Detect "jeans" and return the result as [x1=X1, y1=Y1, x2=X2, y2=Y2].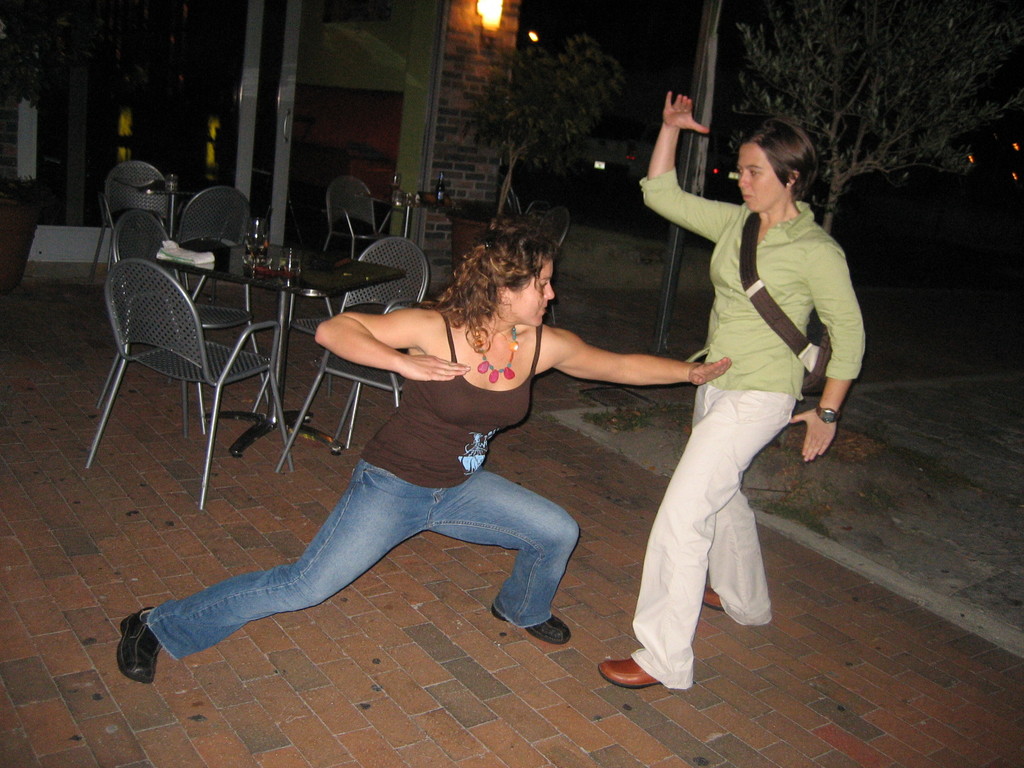
[x1=148, y1=454, x2=578, y2=659].
